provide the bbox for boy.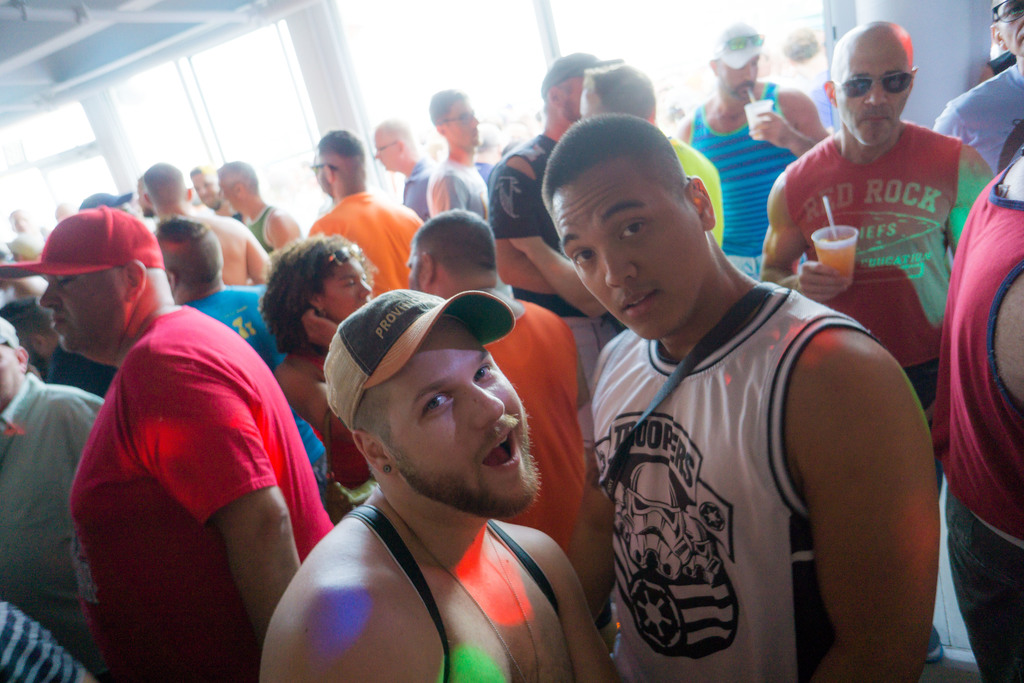
l=547, t=103, r=943, b=682.
